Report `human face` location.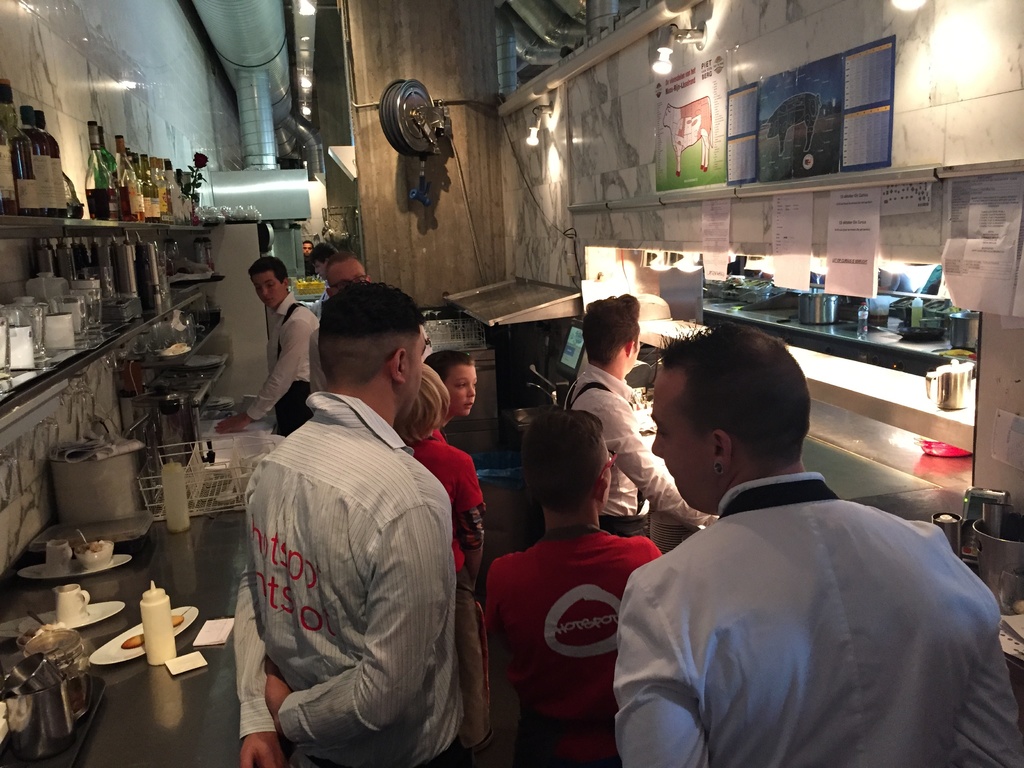
Report: {"x1": 445, "y1": 365, "x2": 481, "y2": 417}.
